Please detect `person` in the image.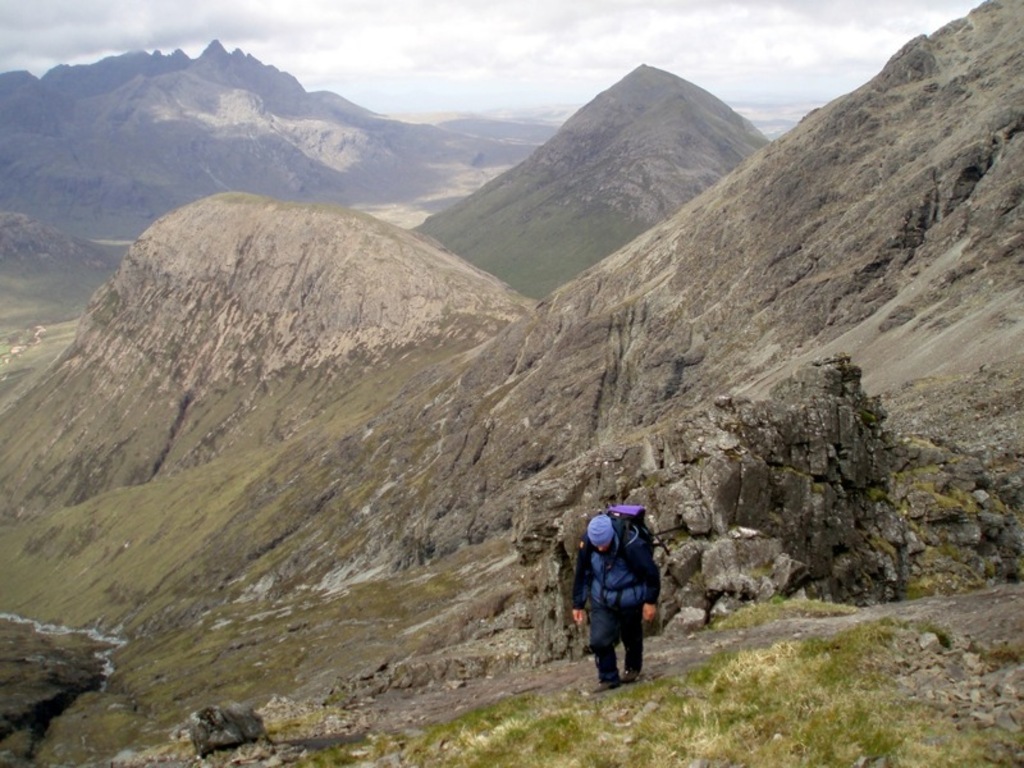
579,479,666,690.
